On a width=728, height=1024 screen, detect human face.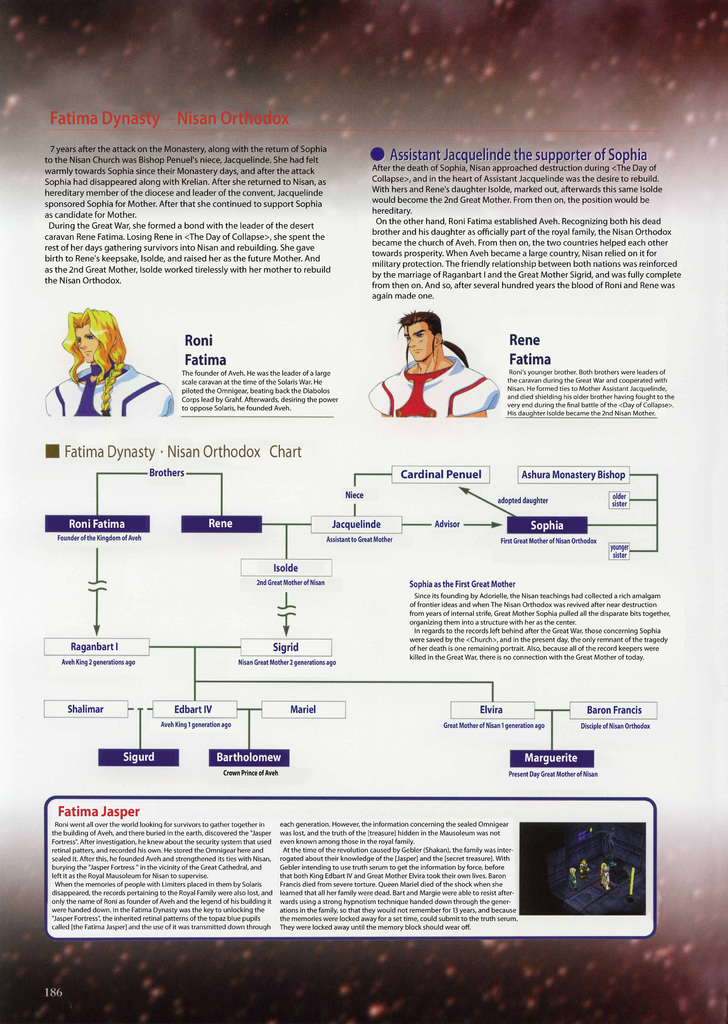
70/328/106/358.
